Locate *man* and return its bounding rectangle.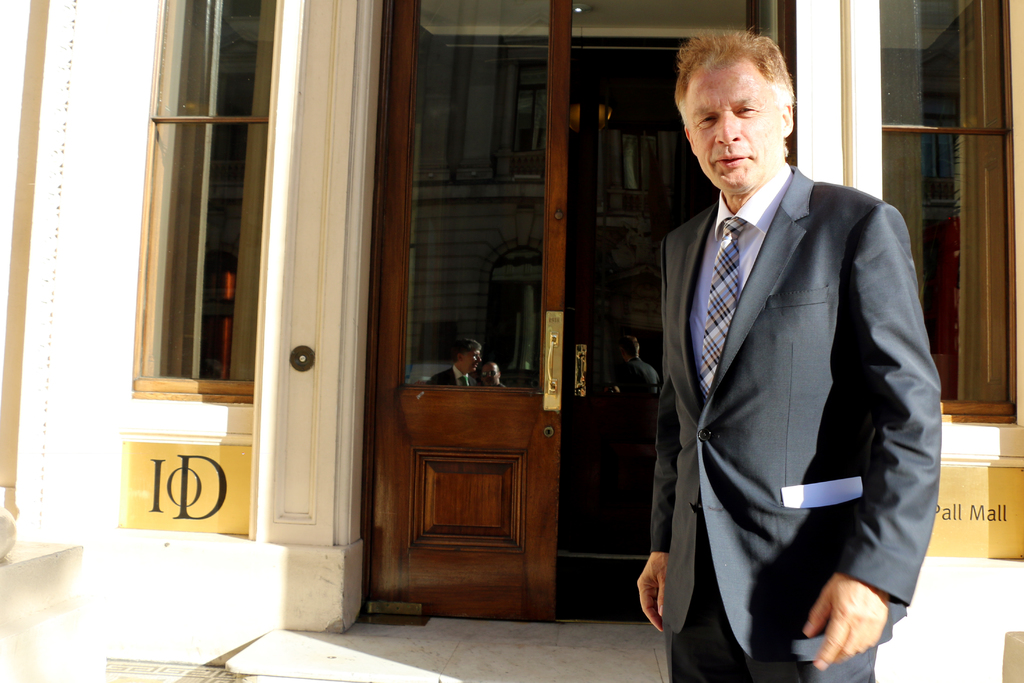
bbox=(483, 363, 503, 390).
